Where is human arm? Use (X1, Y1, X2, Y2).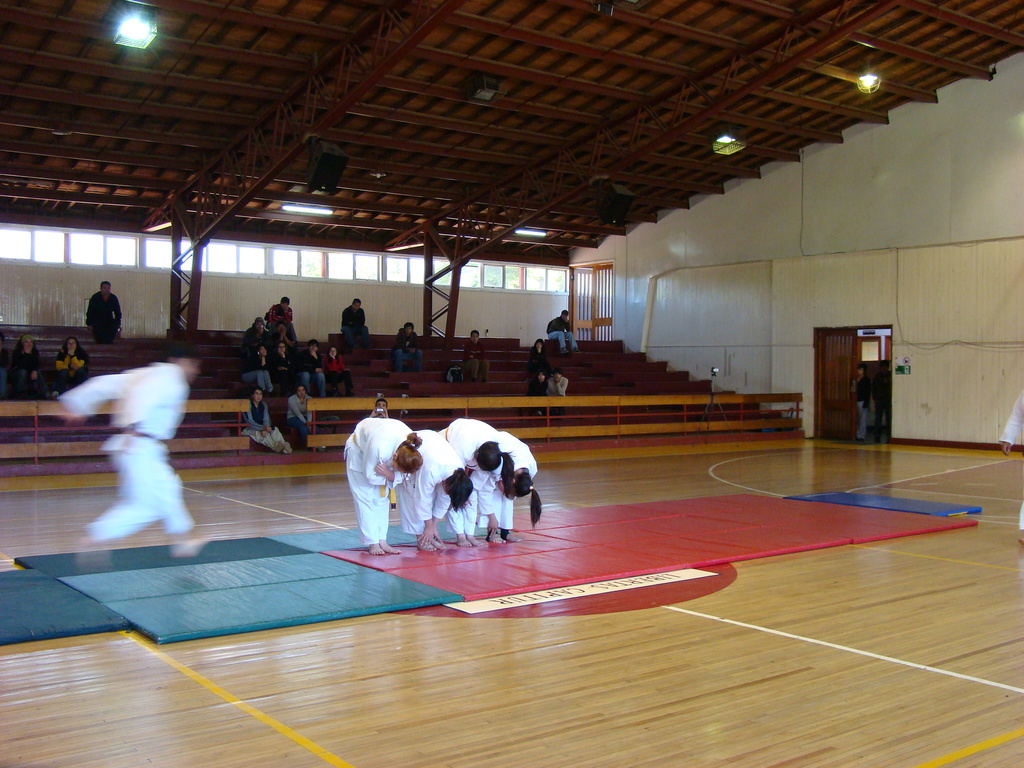
(477, 474, 499, 538).
